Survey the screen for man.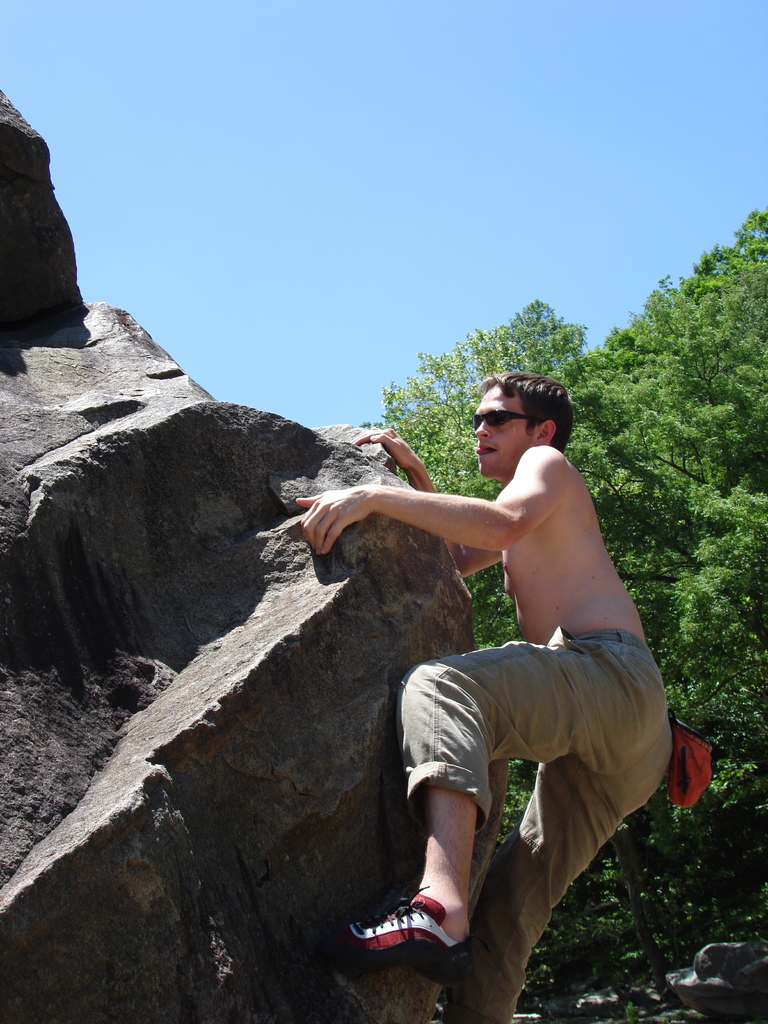
Survey found: bbox=[332, 333, 699, 1010].
